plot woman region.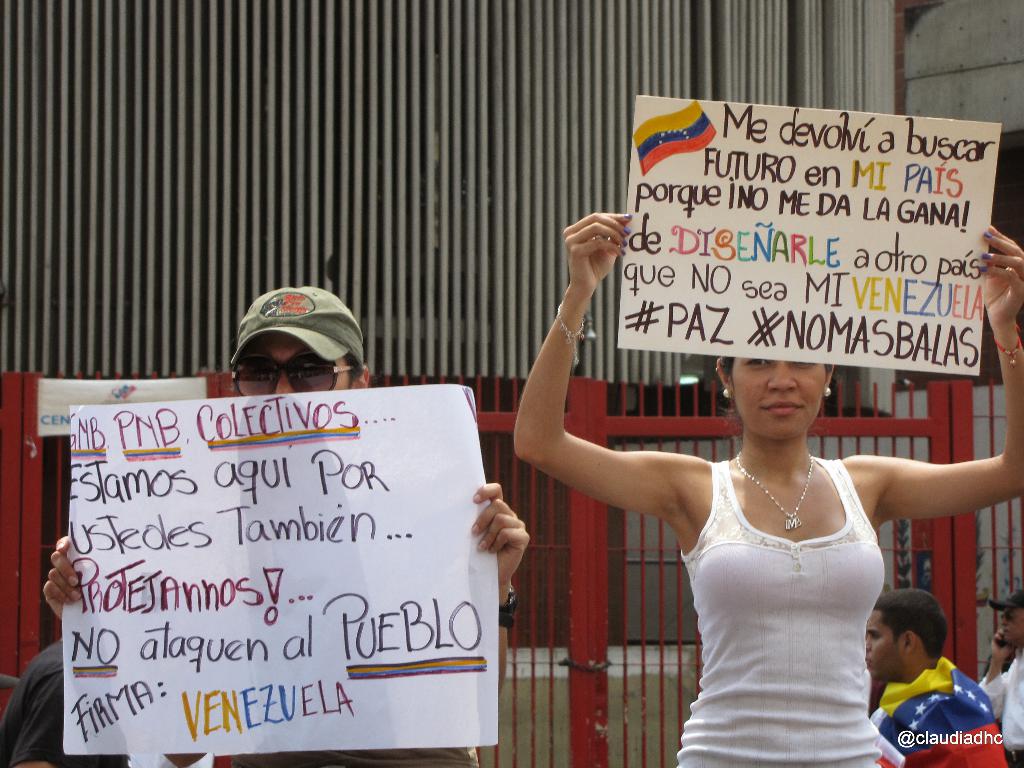
Plotted at region(510, 211, 1023, 767).
